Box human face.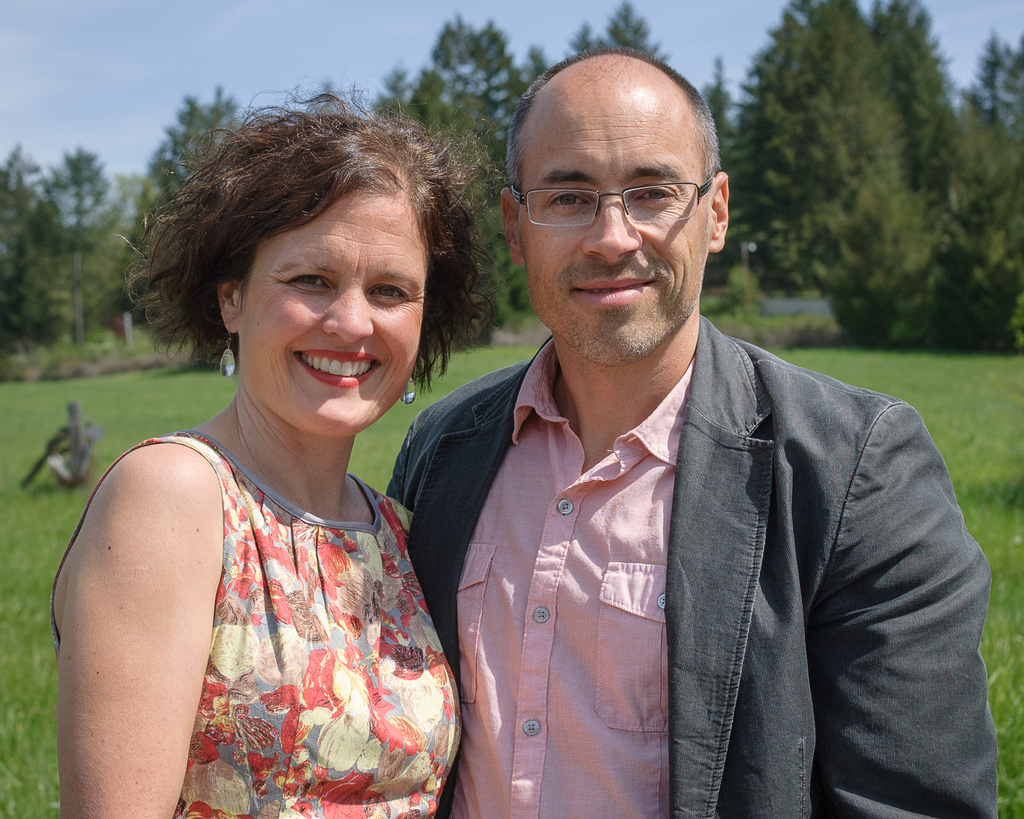
245,170,422,439.
